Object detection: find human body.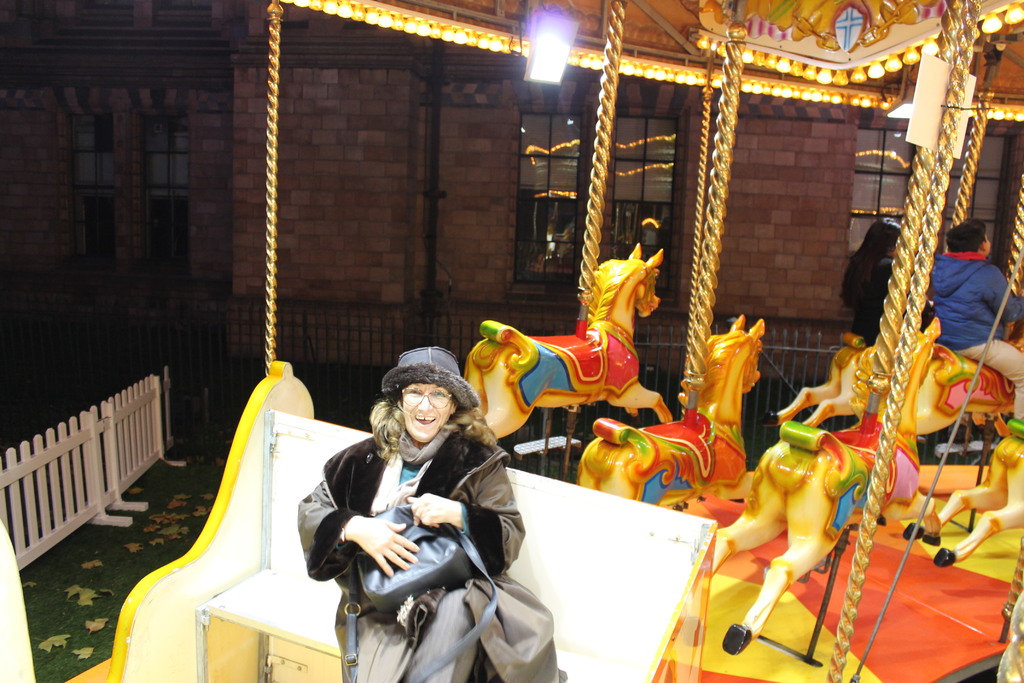
rect(839, 256, 894, 347).
